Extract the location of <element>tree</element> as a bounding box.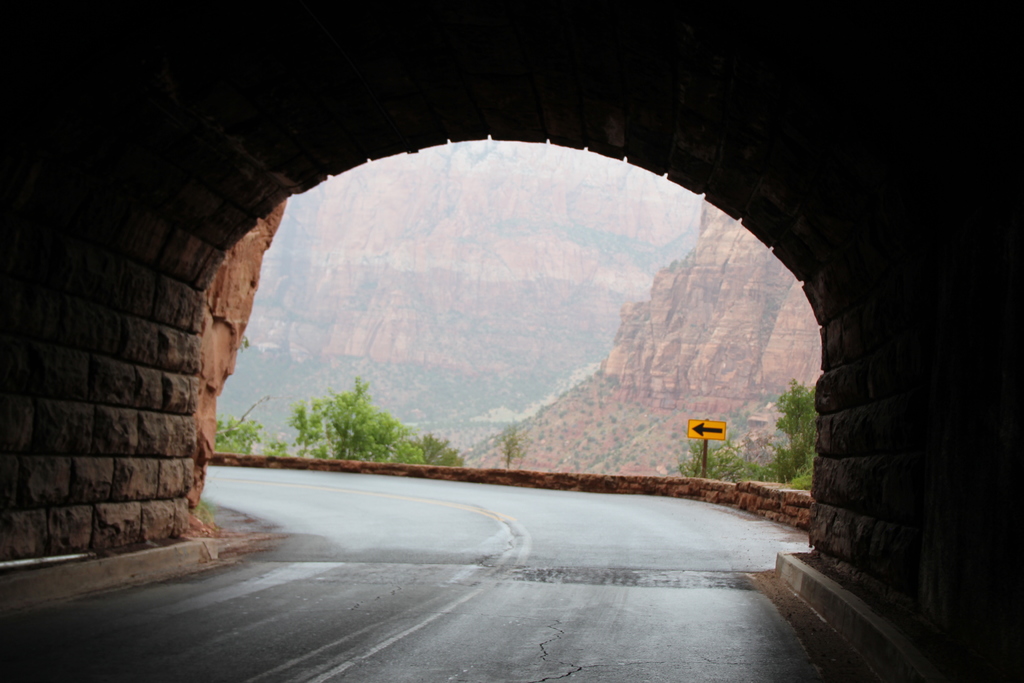
box=[299, 379, 405, 464].
